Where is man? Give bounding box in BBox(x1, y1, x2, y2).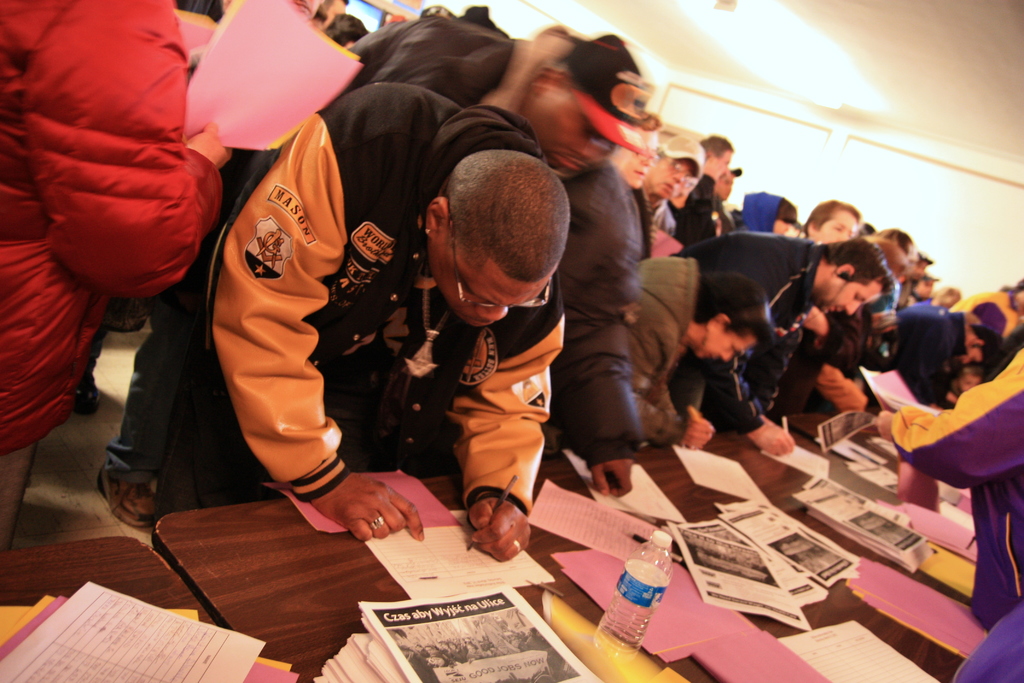
BBox(805, 206, 855, 243).
